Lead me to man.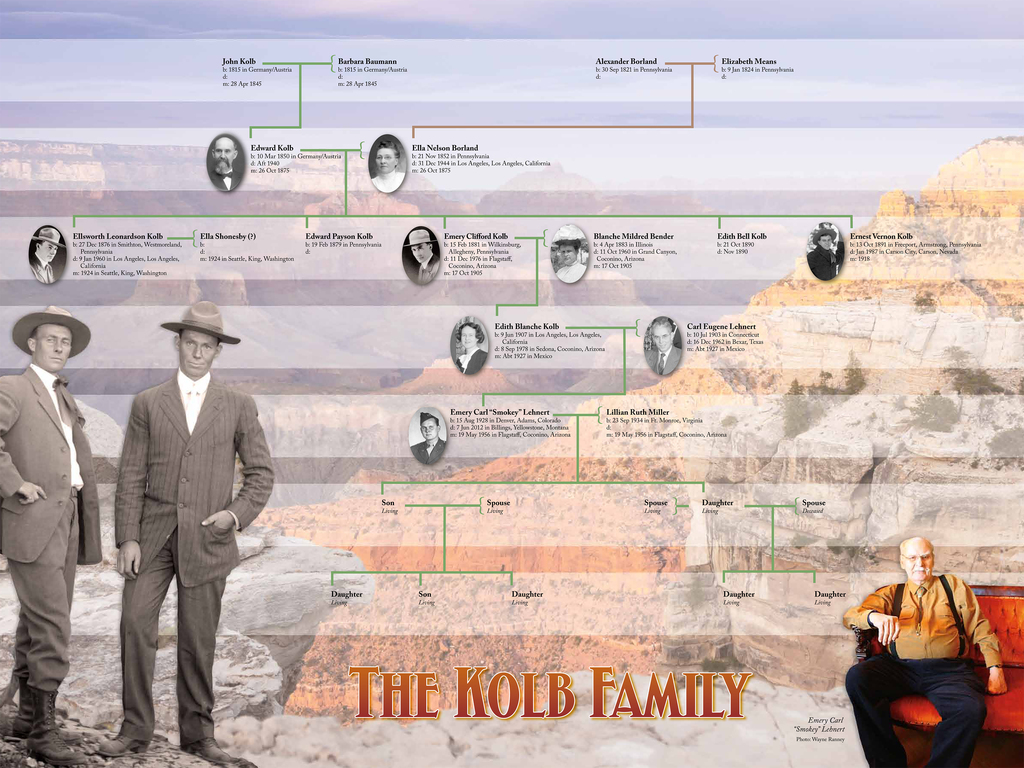
Lead to <bbox>412, 412, 448, 467</bbox>.
